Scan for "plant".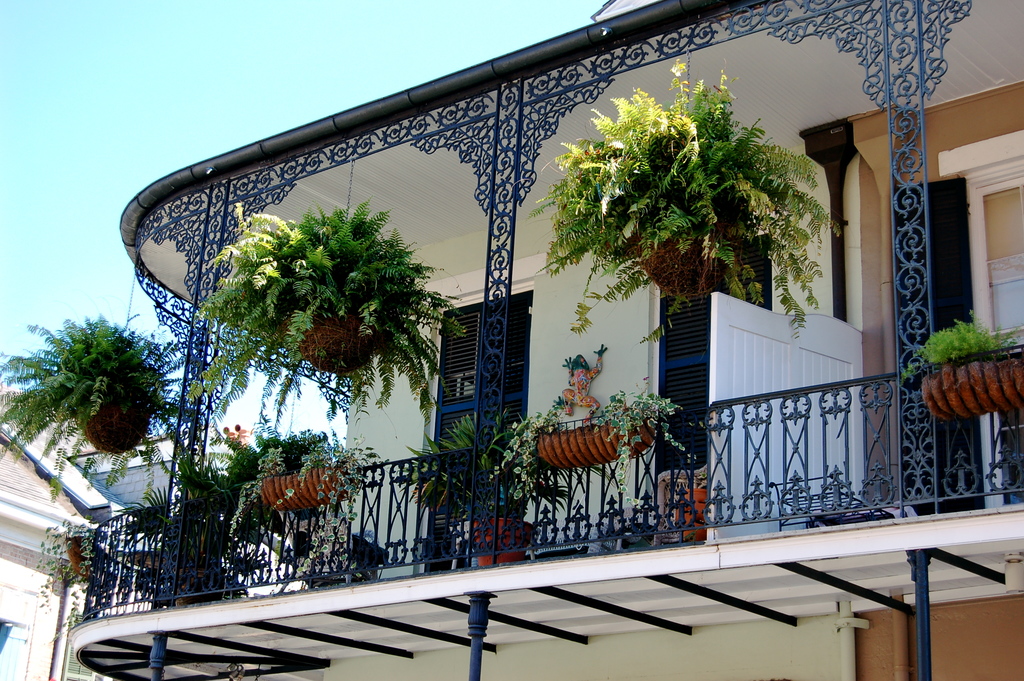
Scan result: left=0, top=315, right=194, bottom=500.
